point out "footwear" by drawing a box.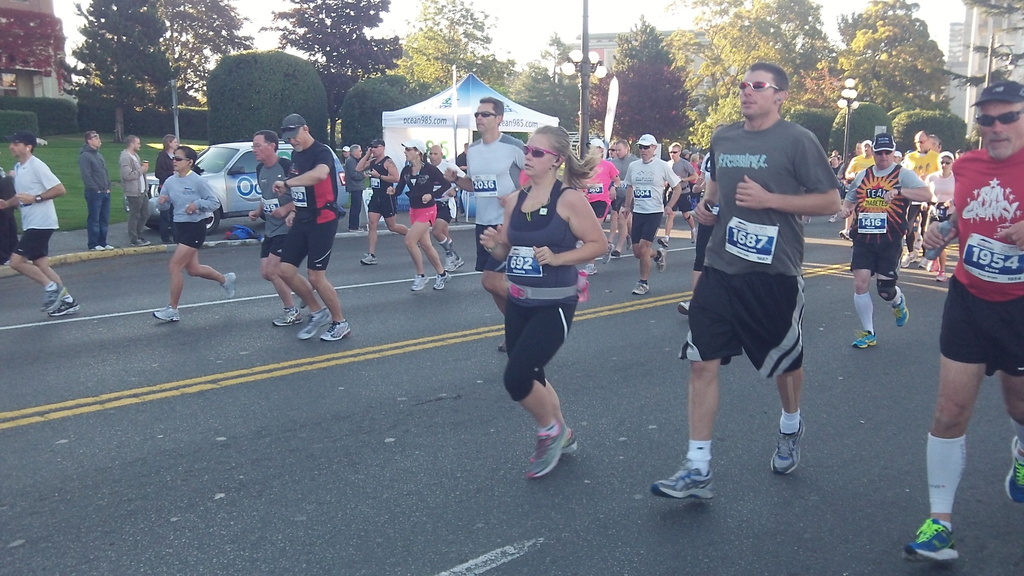
pyautogui.locateOnScreen(444, 250, 463, 272).
